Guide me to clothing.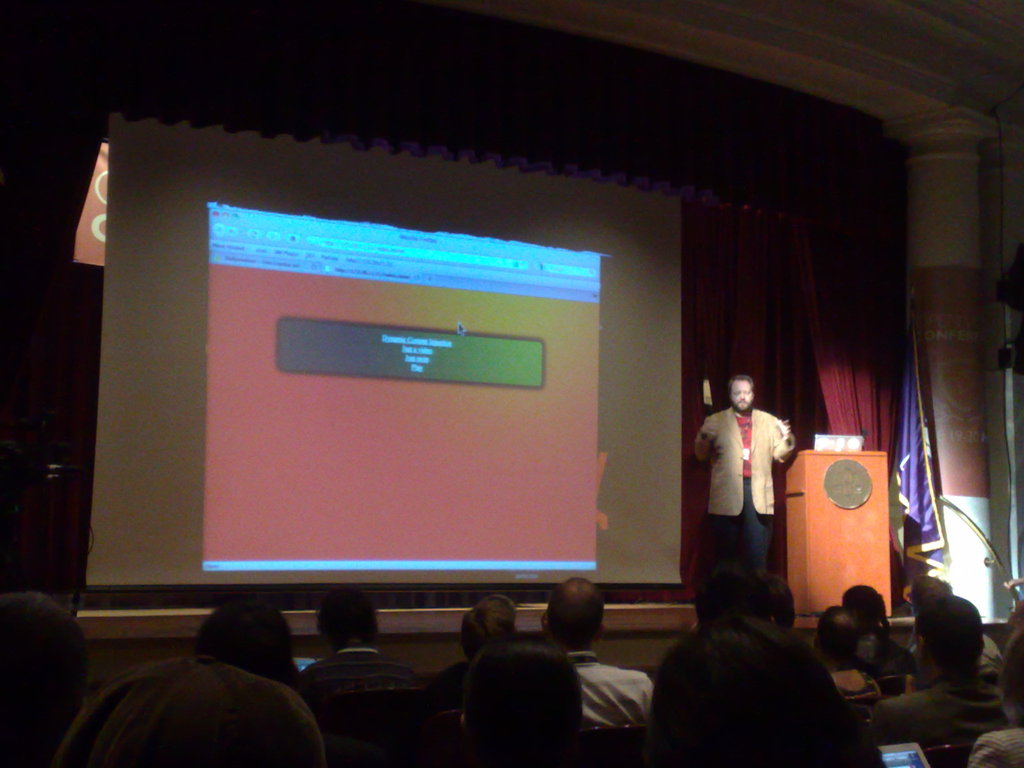
Guidance: bbox(870, 672, 1006, 746).
